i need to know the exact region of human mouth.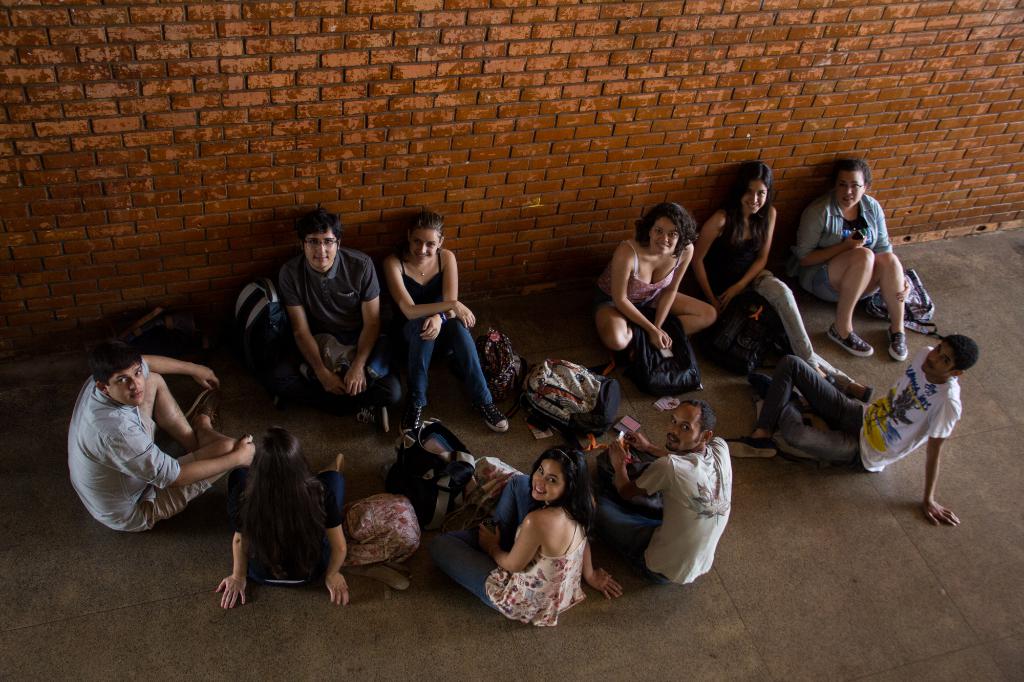
Region: BBox(534, 483, 545, 494).
